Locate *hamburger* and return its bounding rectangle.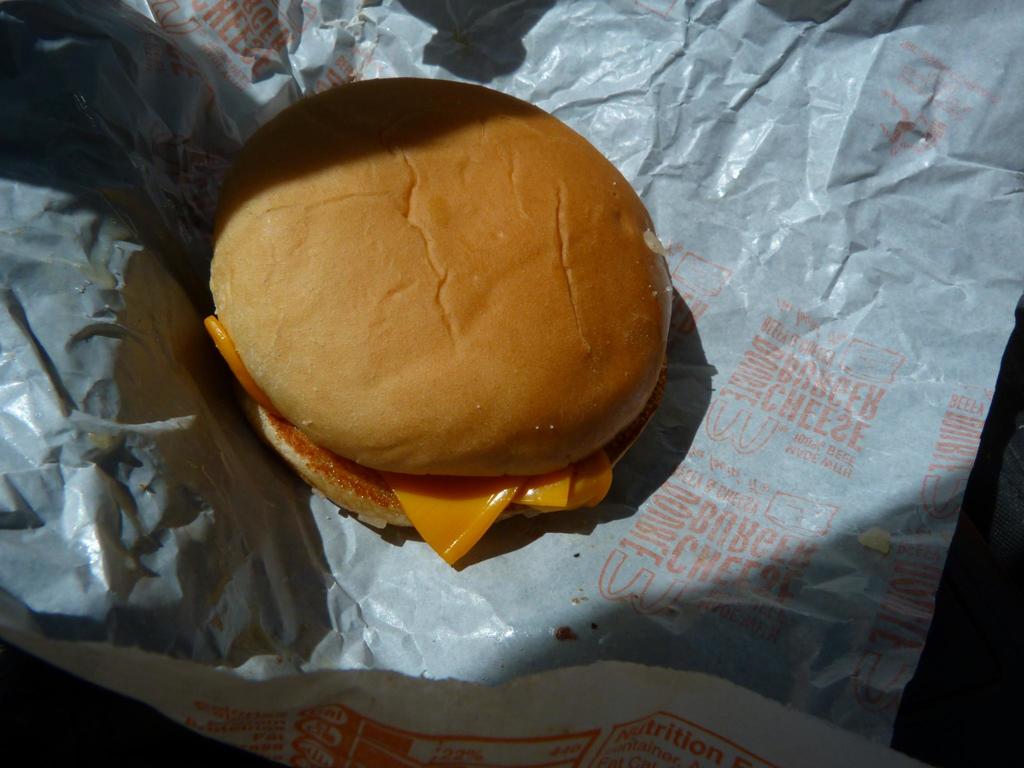
(204,79,678,564).
